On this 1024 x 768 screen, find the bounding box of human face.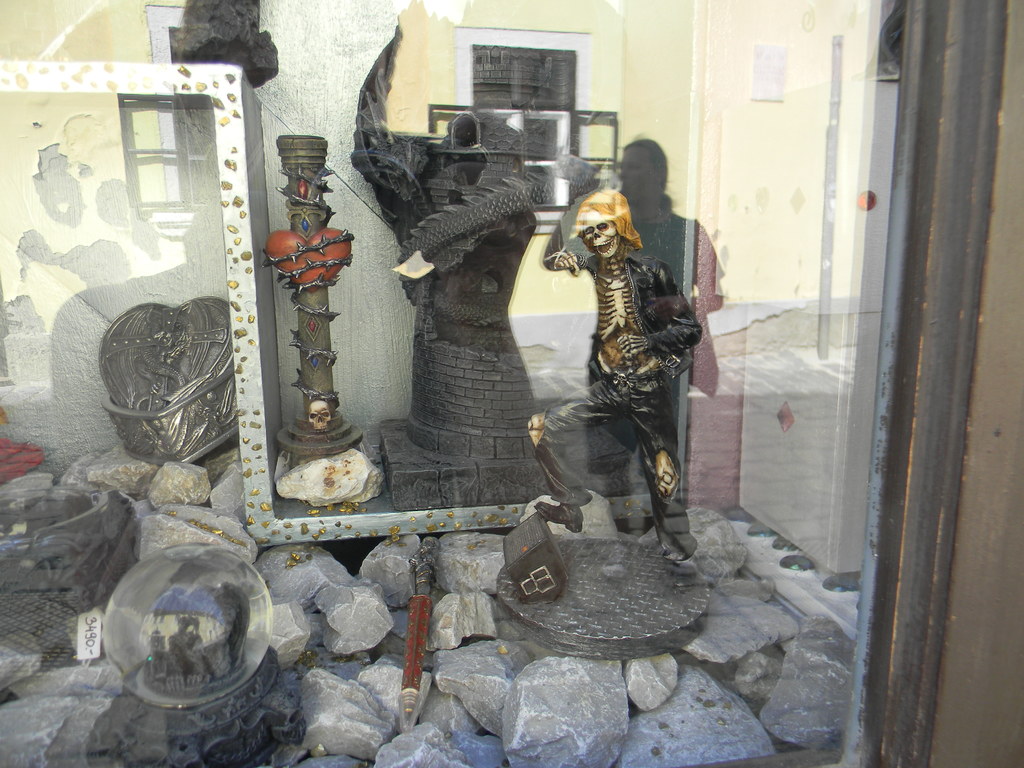
Bounding box: x1=585 y1=220 x2=628 y2=262.
